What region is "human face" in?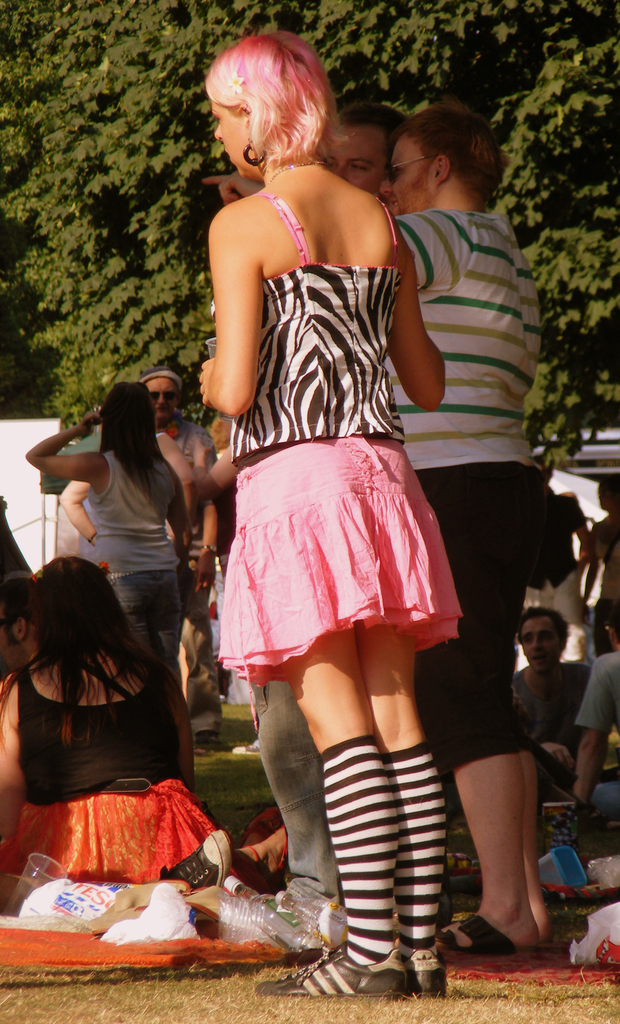
bbox(372, 131, 432, 212).
